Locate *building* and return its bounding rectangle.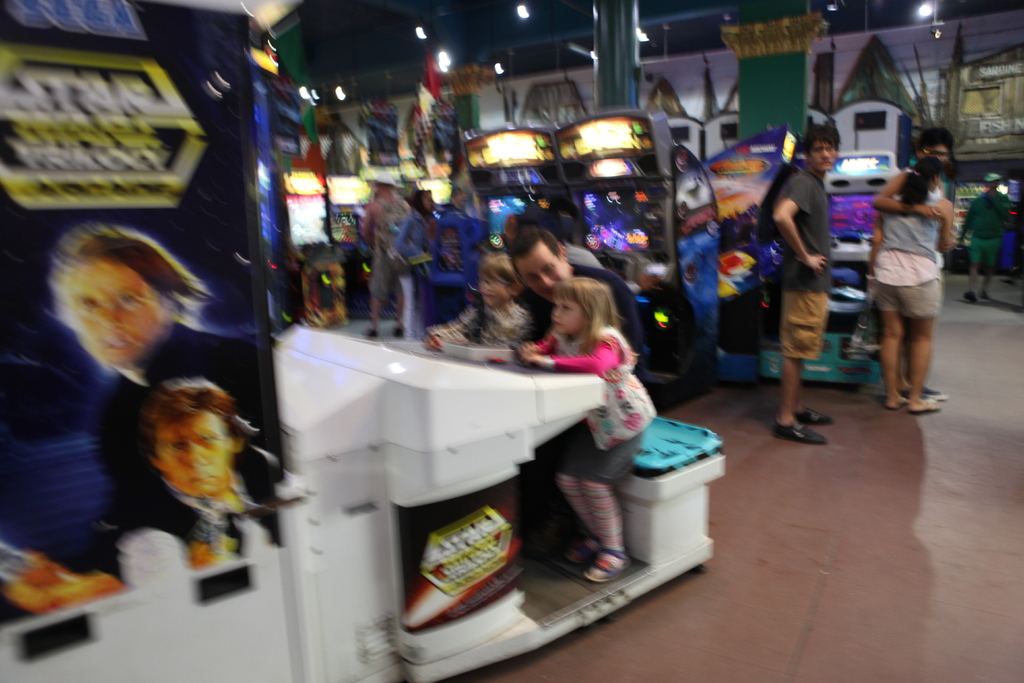
2 0 1023 682.
